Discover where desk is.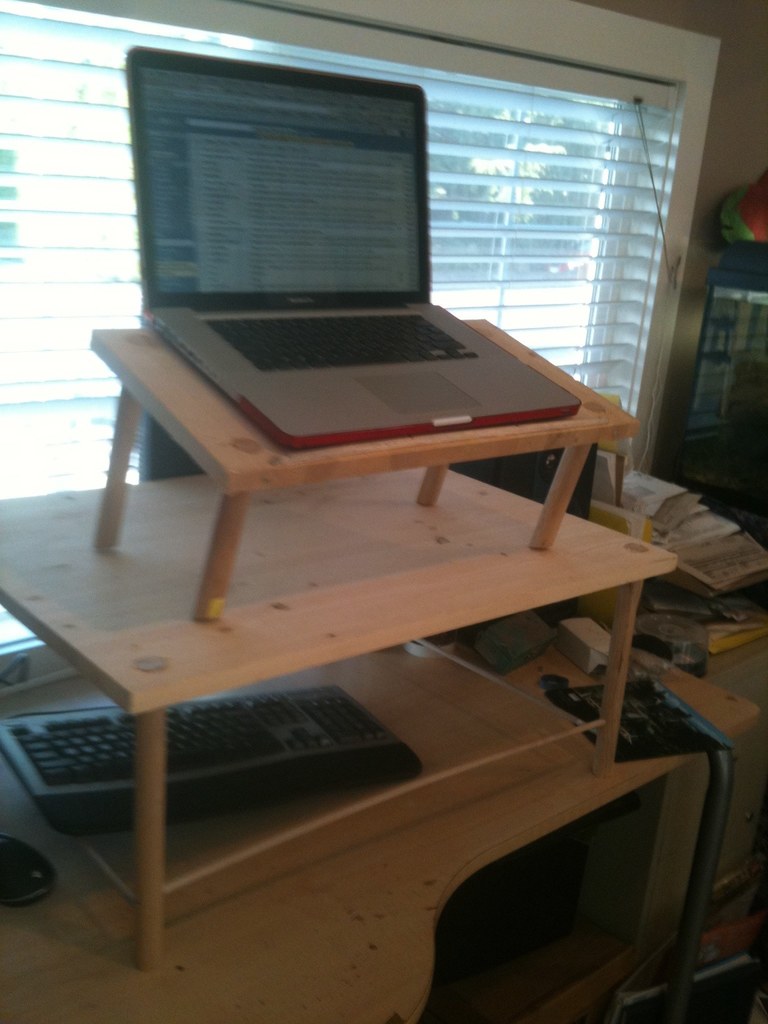
Discovered at x1=3, y1=670, x2=764, y2=1016.
